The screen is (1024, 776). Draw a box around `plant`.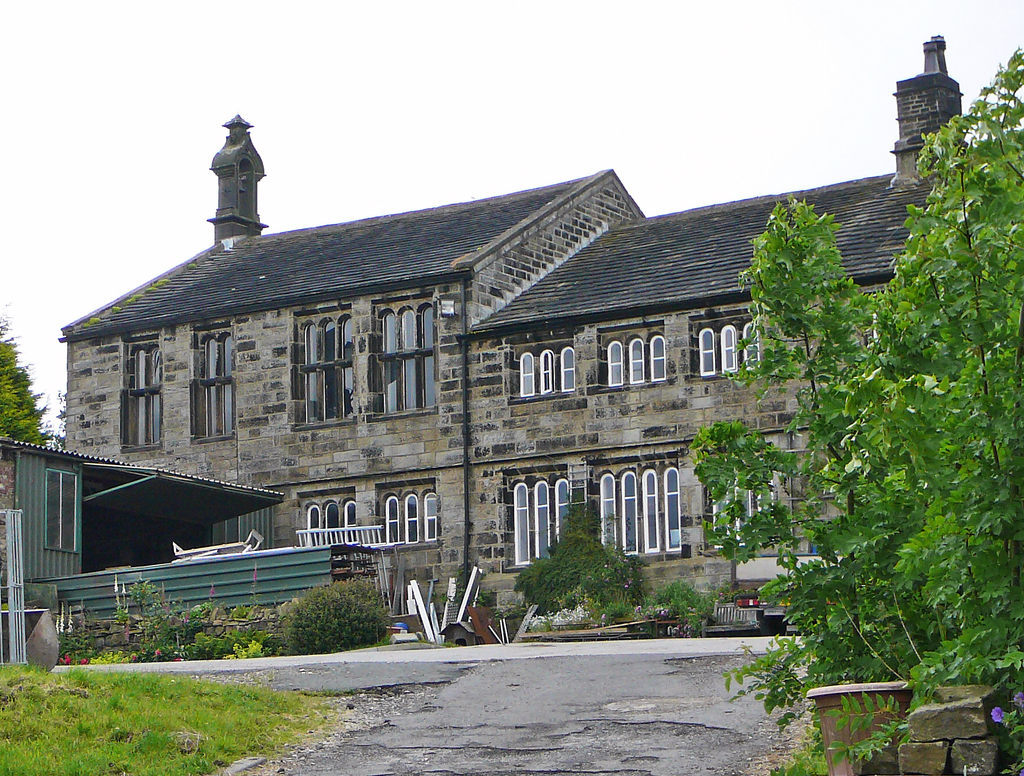
box=[510, 494, 649, 631].
